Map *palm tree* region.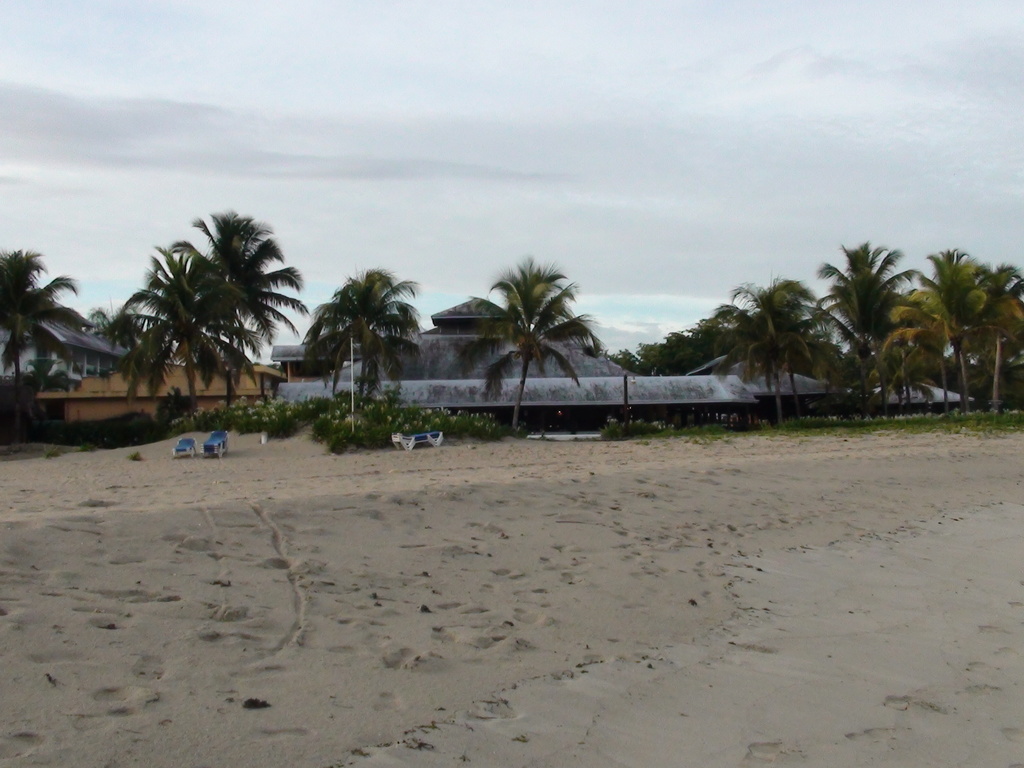
Mapped to {"x1": 818, "y1": 248, "x2": 885, "y2": 395}.
